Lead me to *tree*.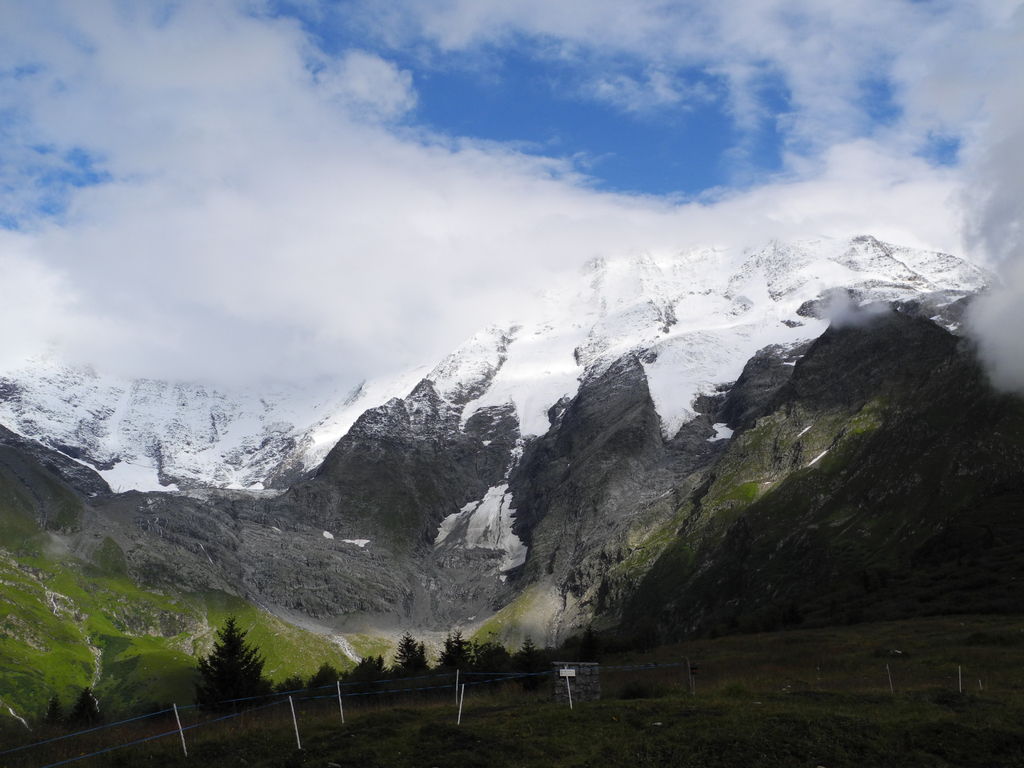
Lead to box=[516, 636, 562, 692].
